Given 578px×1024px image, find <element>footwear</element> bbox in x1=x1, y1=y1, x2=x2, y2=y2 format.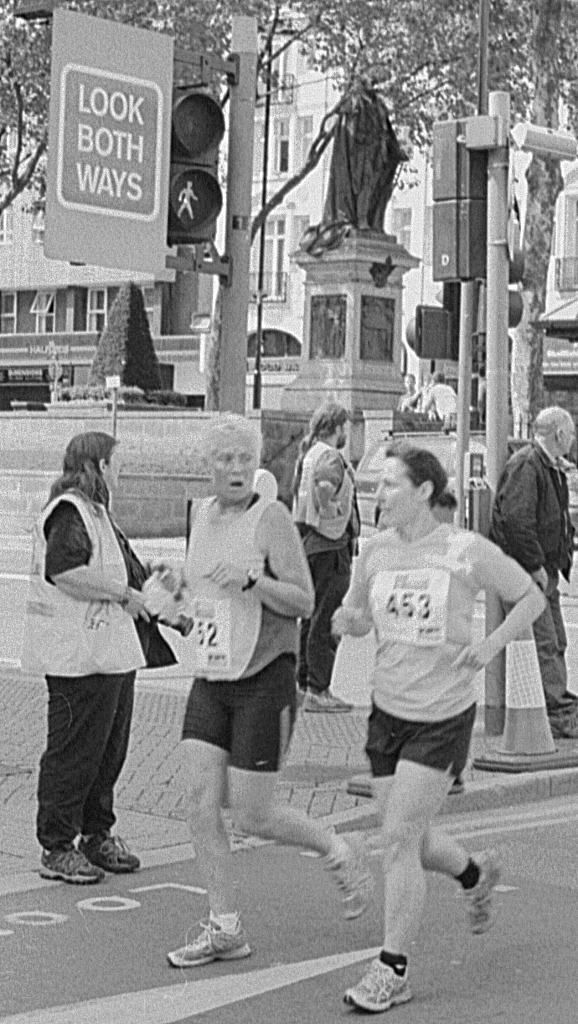
x1=84, y1=825, x2=139, y2=873.
